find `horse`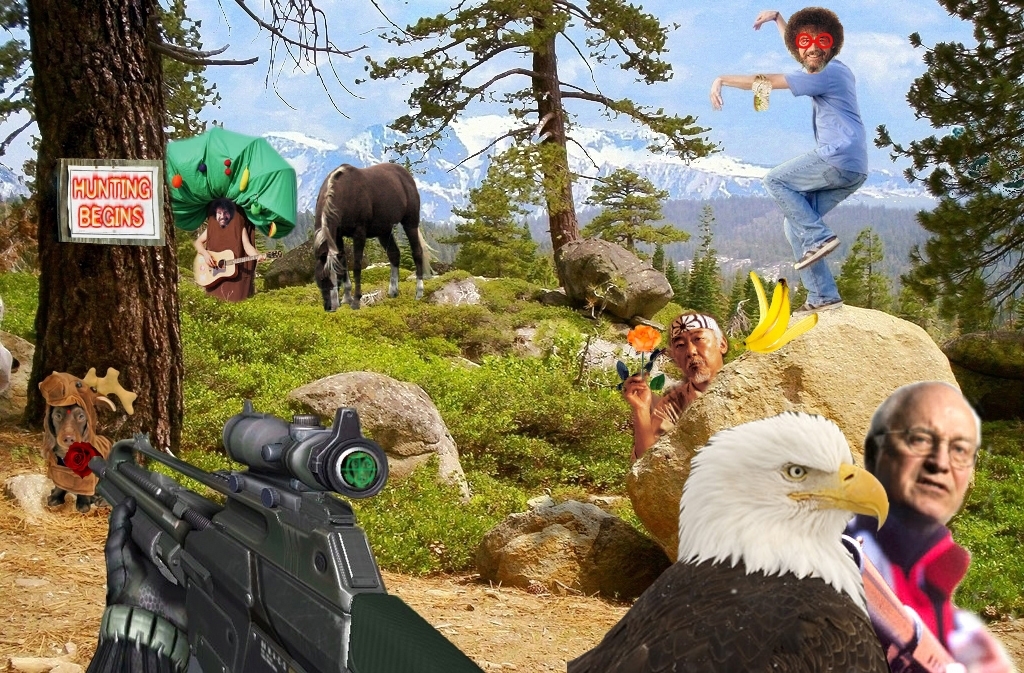
bbox=(308, 165, 441, 314)
